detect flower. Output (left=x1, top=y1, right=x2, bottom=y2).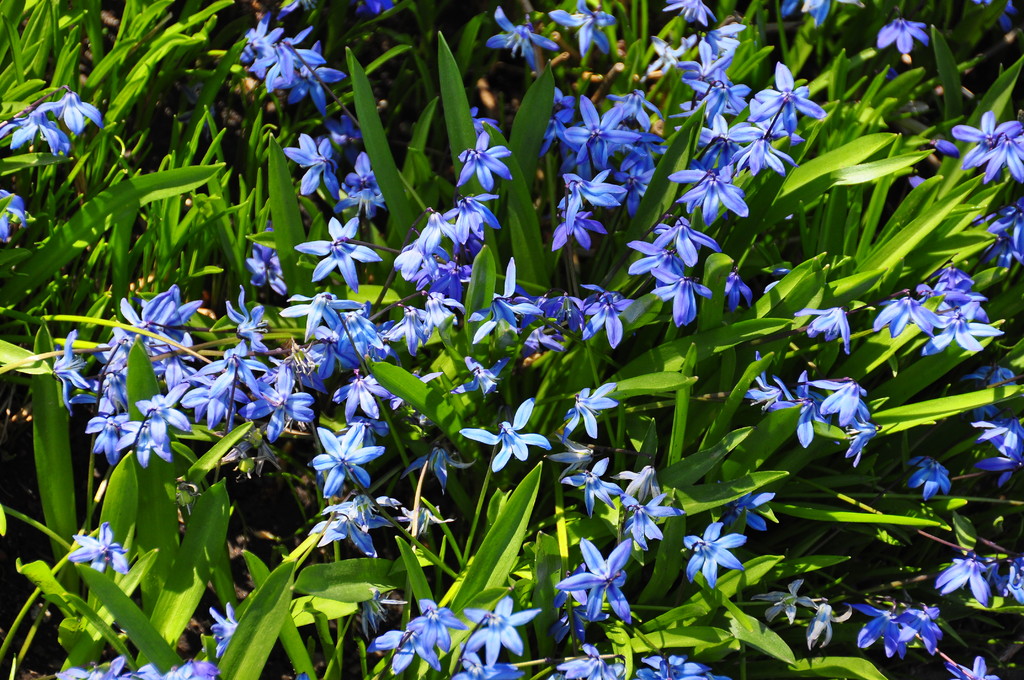
(left=637, top=656, right=710, bottom=679).
